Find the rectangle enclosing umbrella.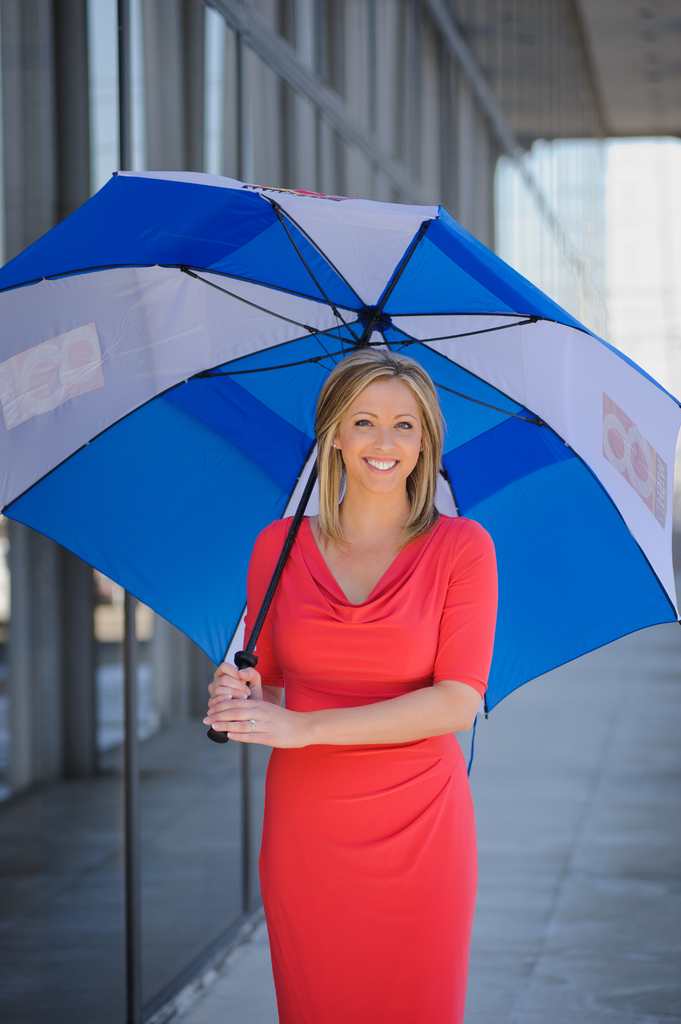
detection(0, 173, 680, 780).
